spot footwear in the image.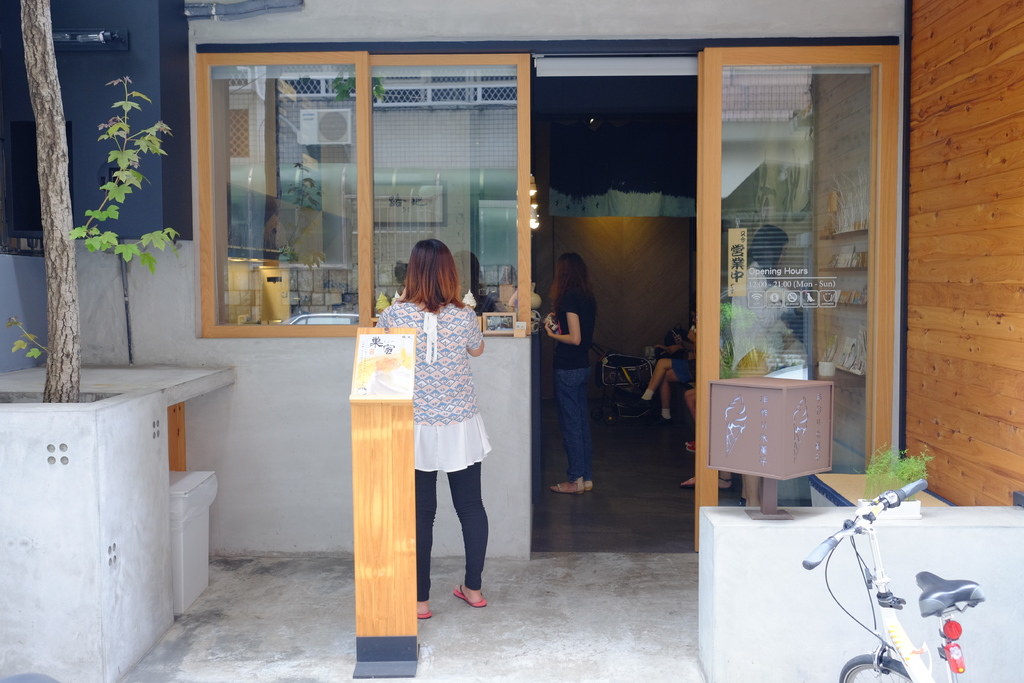
footwear found at 636:396:650:409.
